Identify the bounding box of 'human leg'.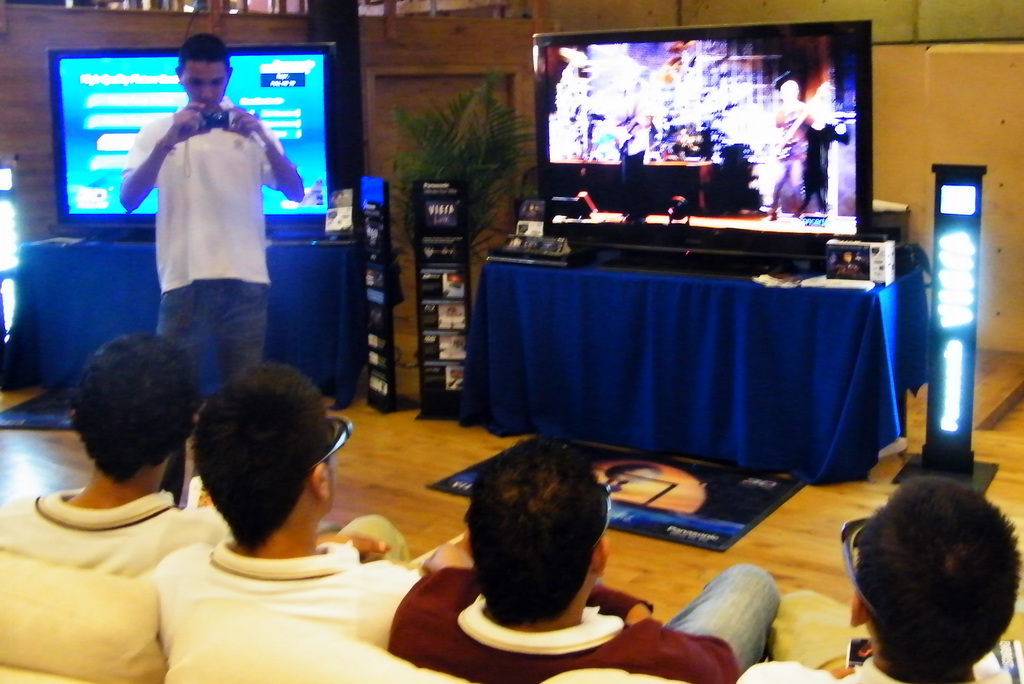
(left=335, top=515, right=409, bottom=562).
